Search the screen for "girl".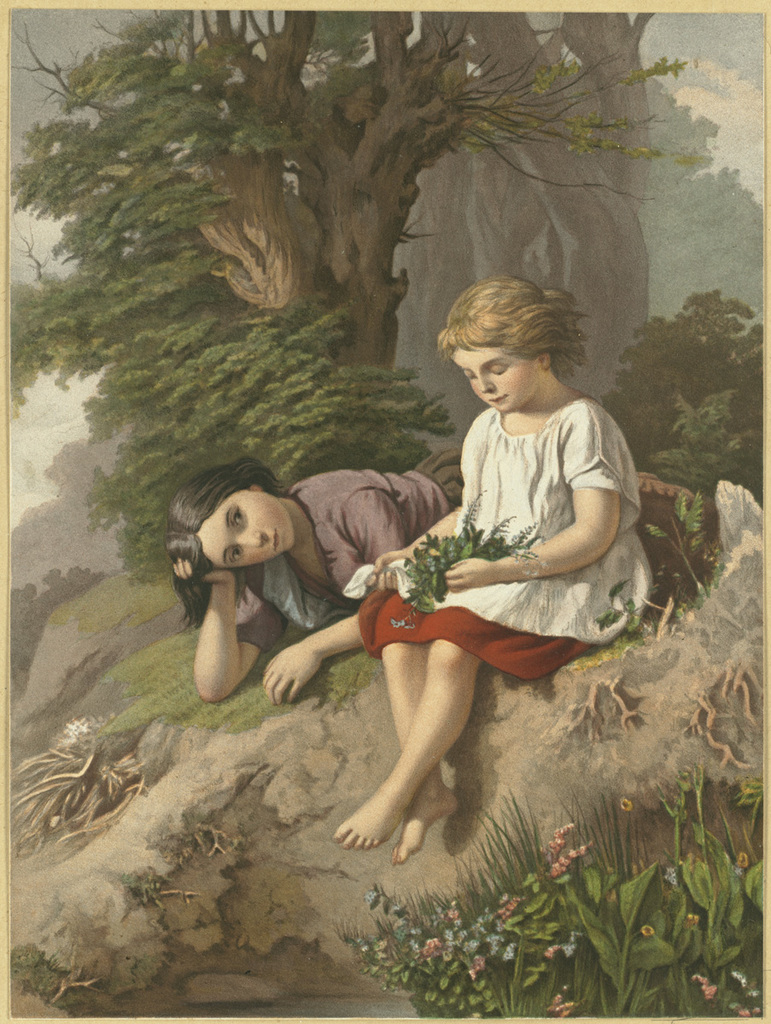
Found at bbox=[163, 445, 467, 706].
